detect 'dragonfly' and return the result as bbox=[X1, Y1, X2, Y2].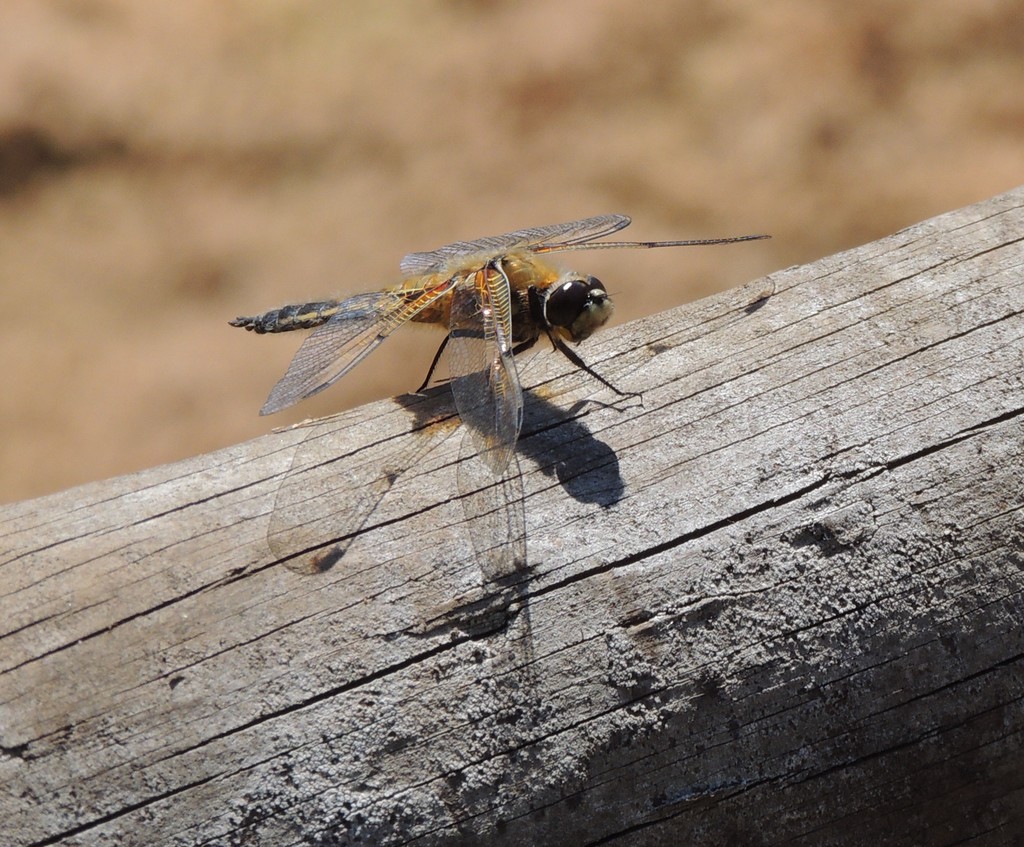
bbox=[232, 216, 774, 476].
